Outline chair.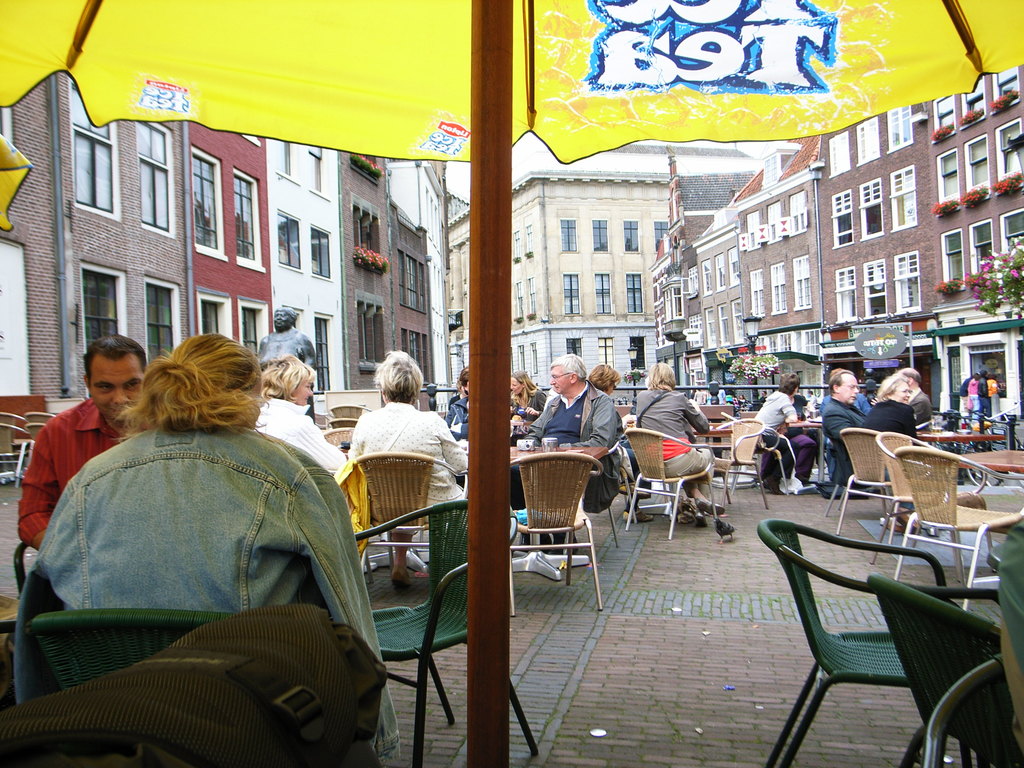
Outline: 30,610,242,693.
